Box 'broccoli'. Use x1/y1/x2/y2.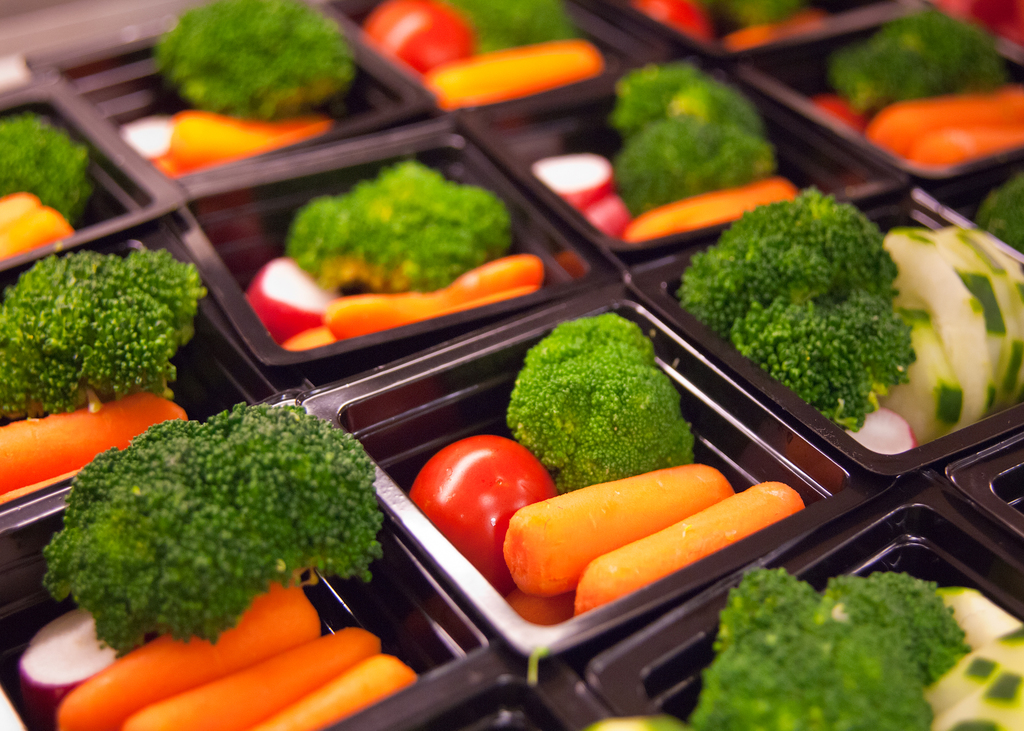
39/398/385/657.
